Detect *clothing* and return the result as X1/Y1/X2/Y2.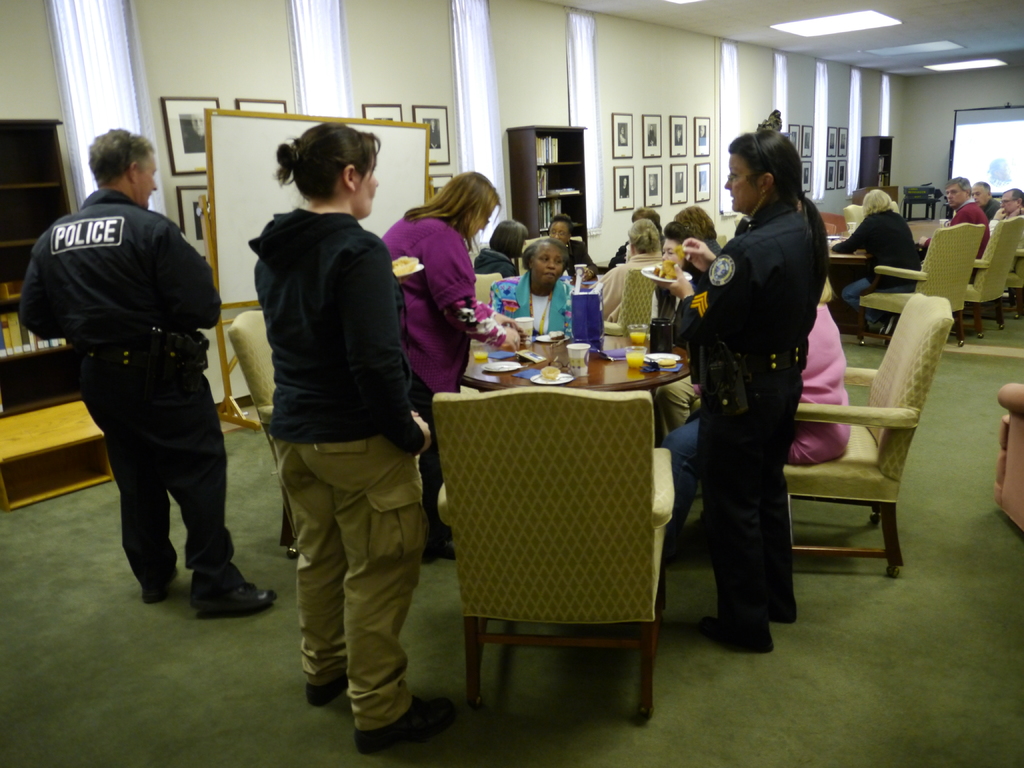
669/204/826/355.
